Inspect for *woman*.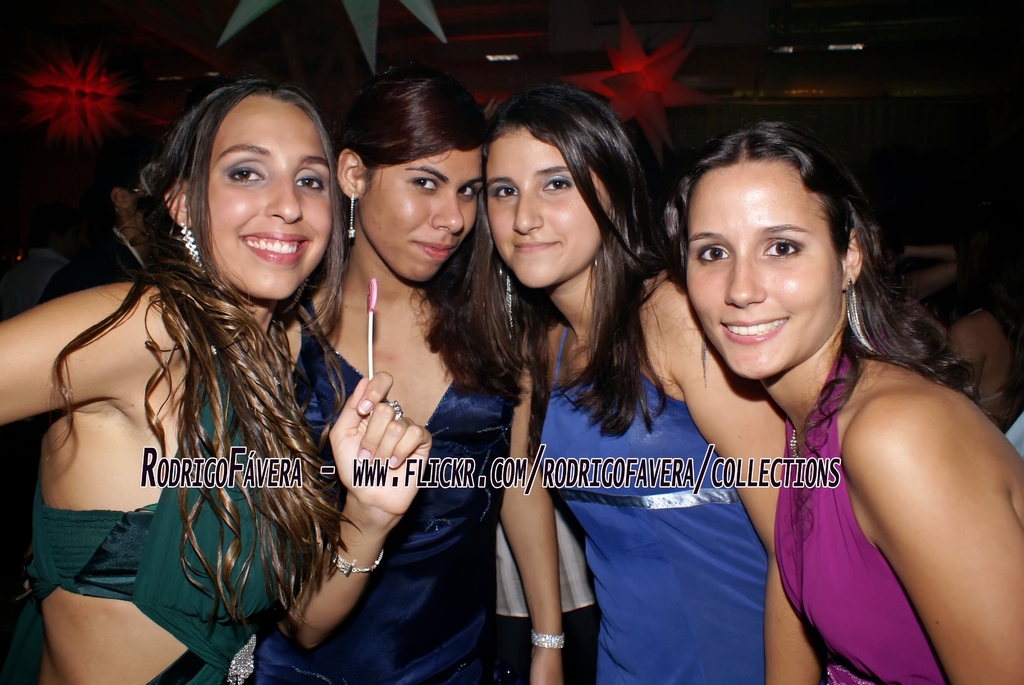
Inspection: select_region(461, 81, 796, 684).
